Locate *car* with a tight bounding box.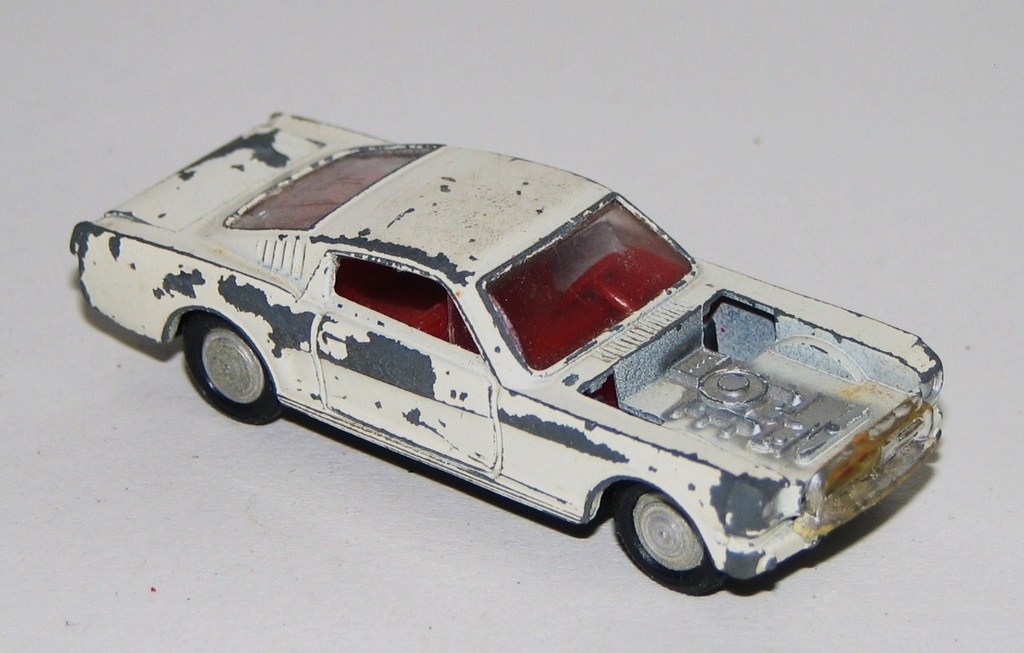
detection(47, 140, 967, 606).
